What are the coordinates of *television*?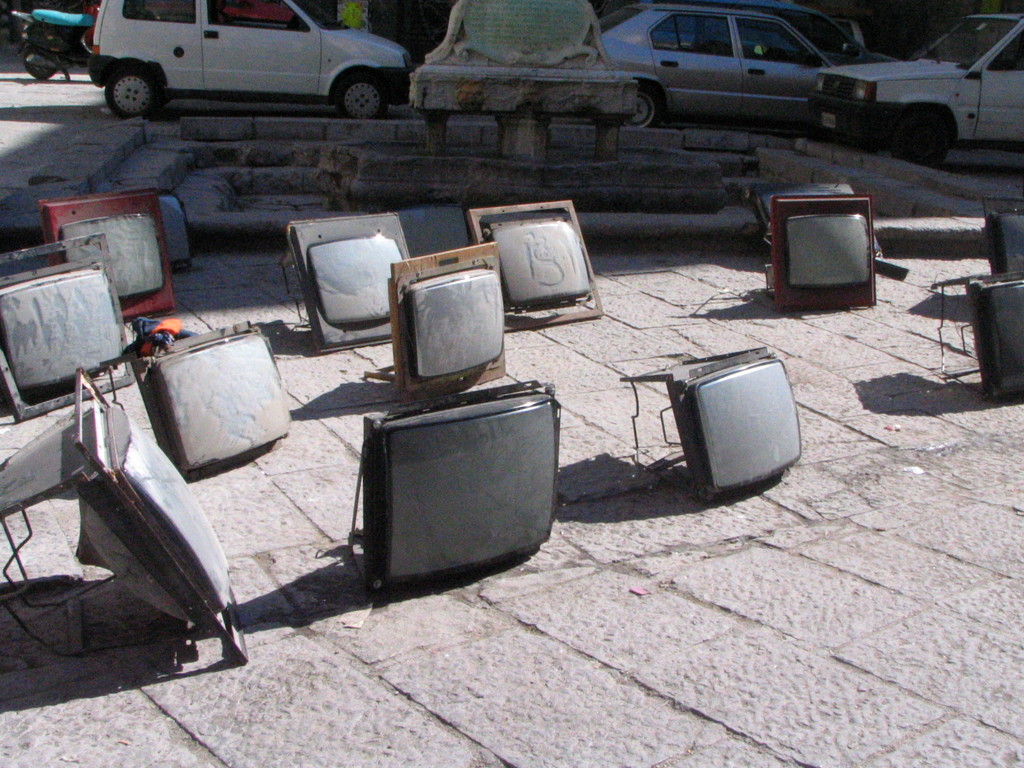
(0, 216, 132, 424).
